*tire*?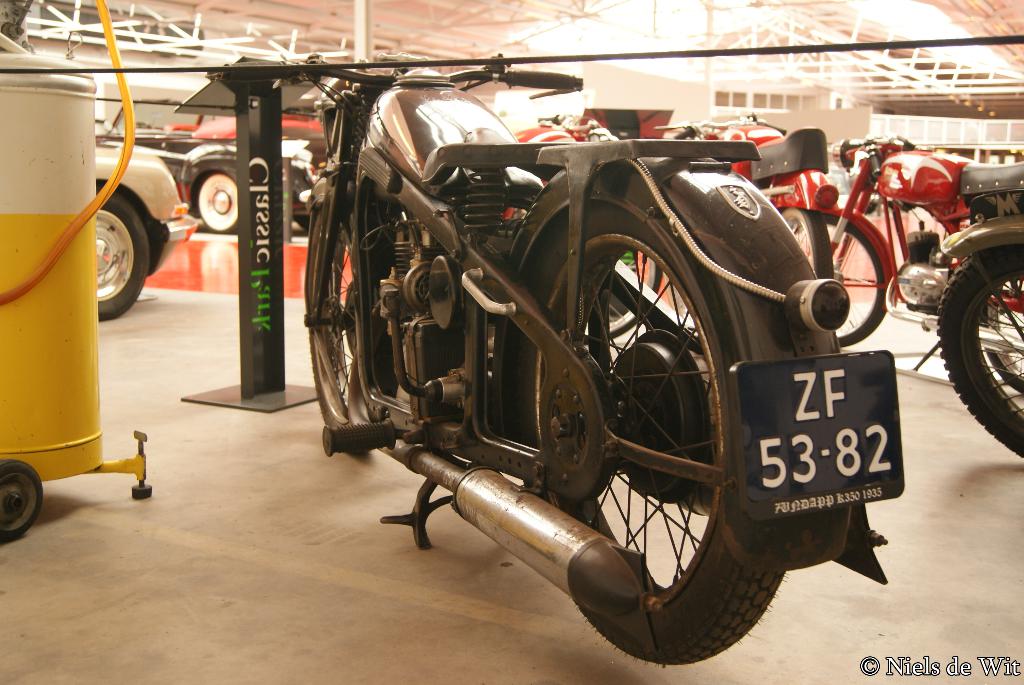
(789, 213, 885, 345)
